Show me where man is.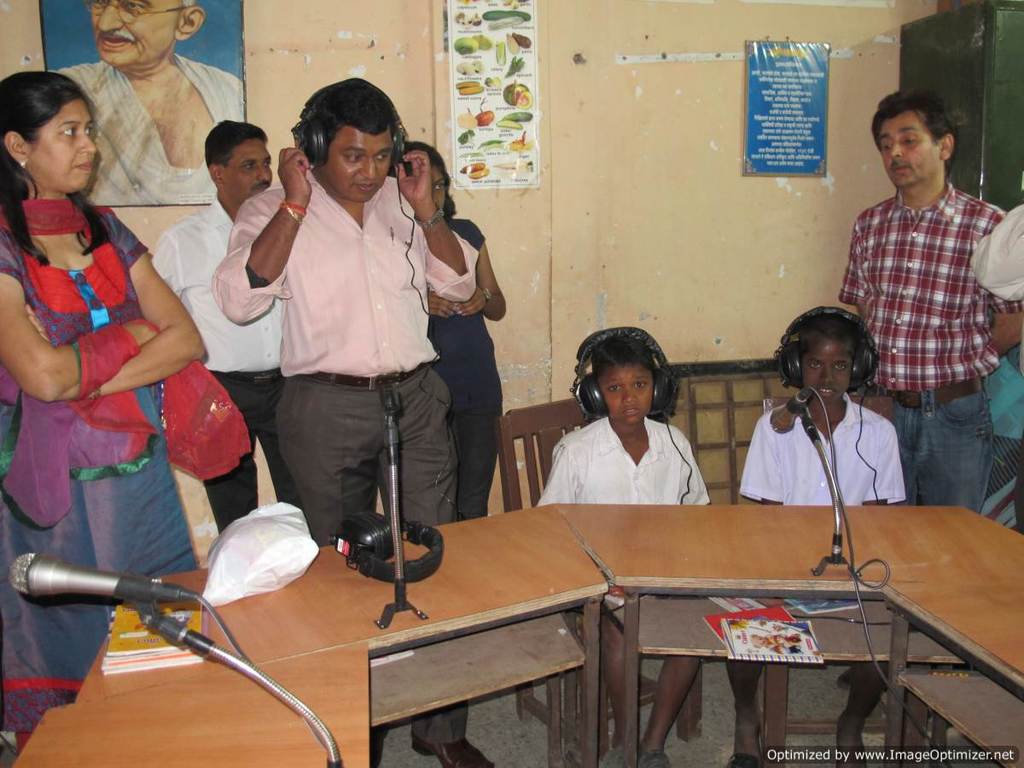
man is at (left=149, top=120, right=288, bottom=543).
